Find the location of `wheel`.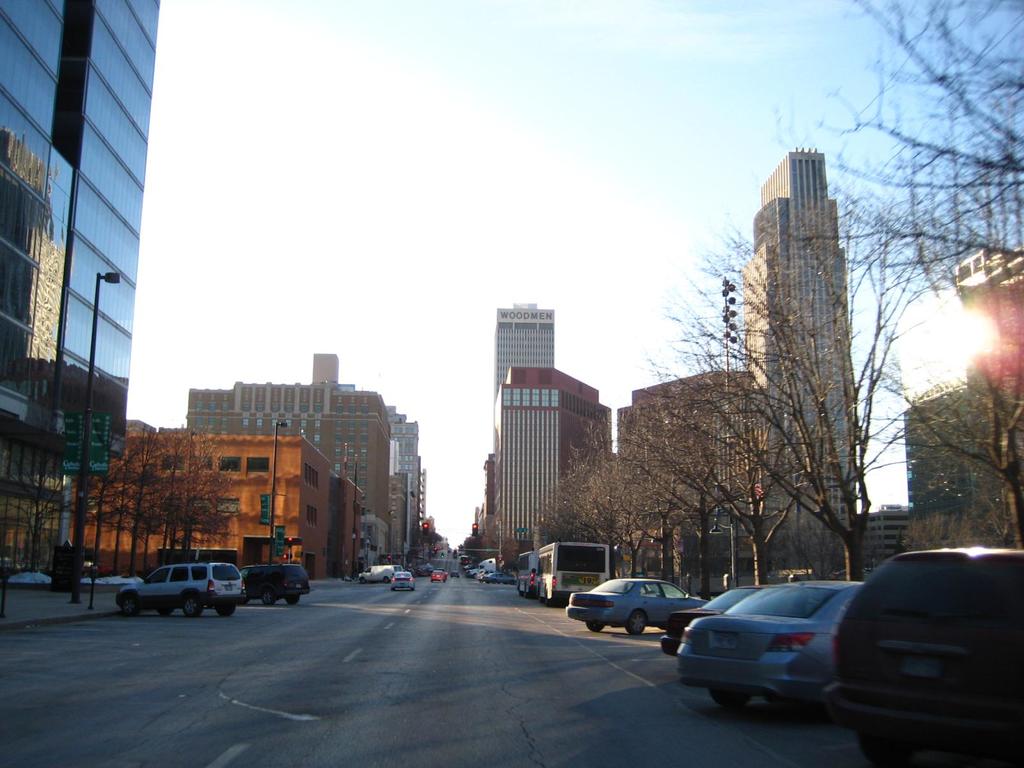
Location: x1=284, y1=596, x2=300, y2=604.
